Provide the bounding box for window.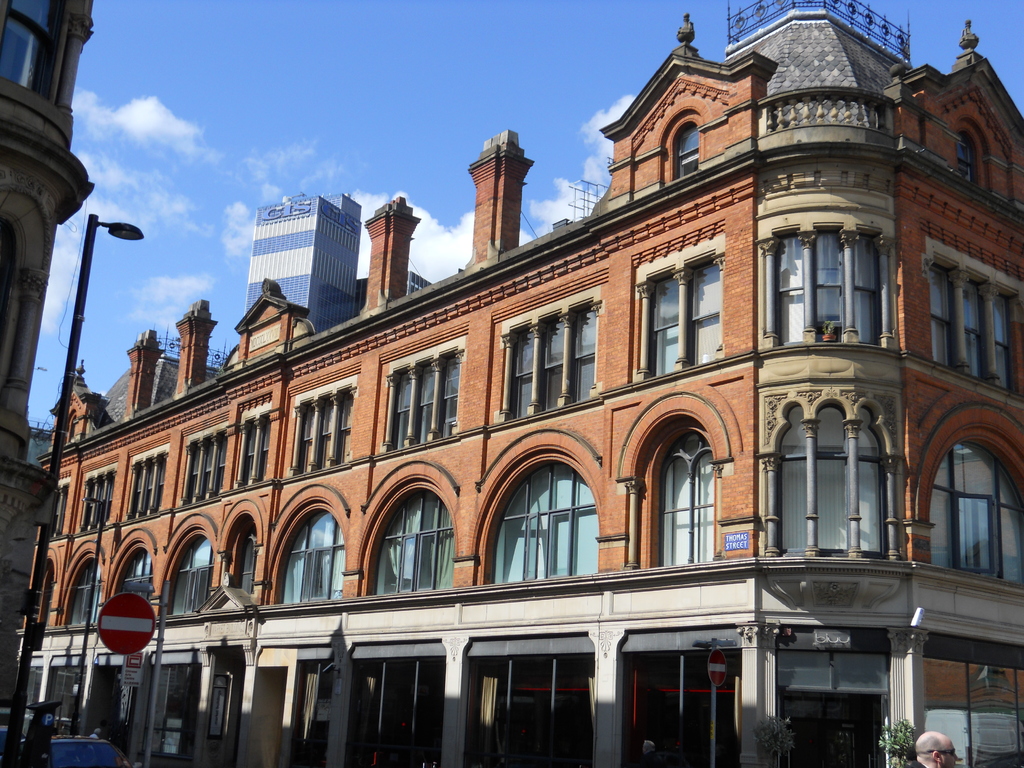
<bbox>927, 438, 1023, 585</bbox>.
